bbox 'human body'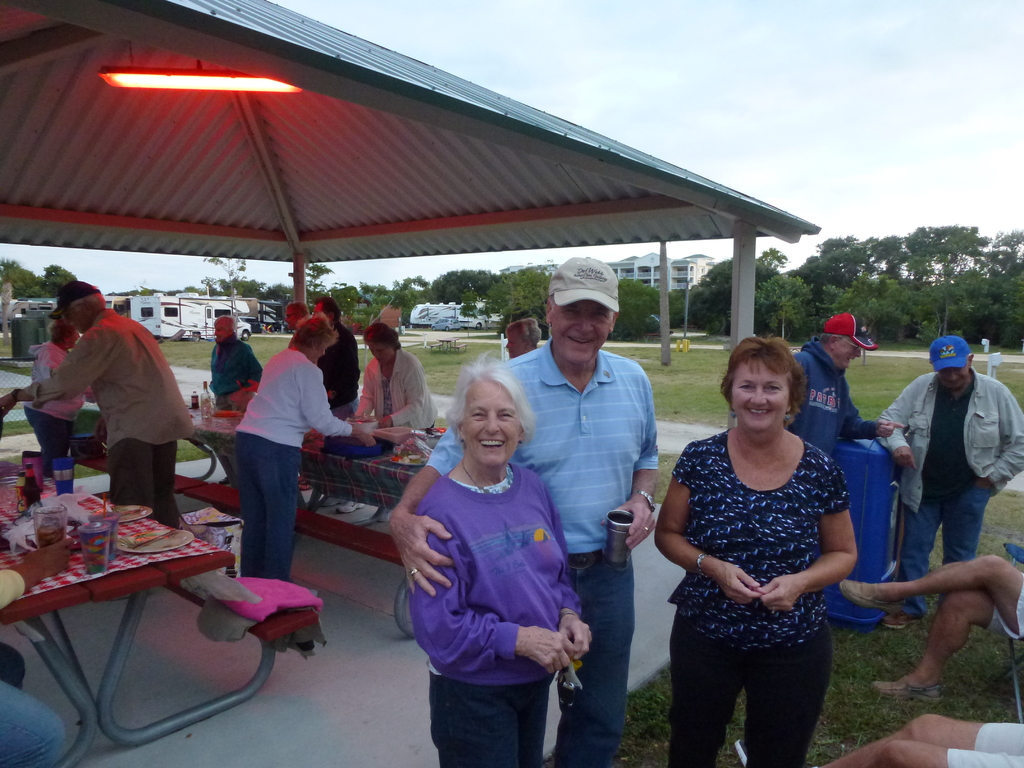
box(658, 356, 886, 756)
